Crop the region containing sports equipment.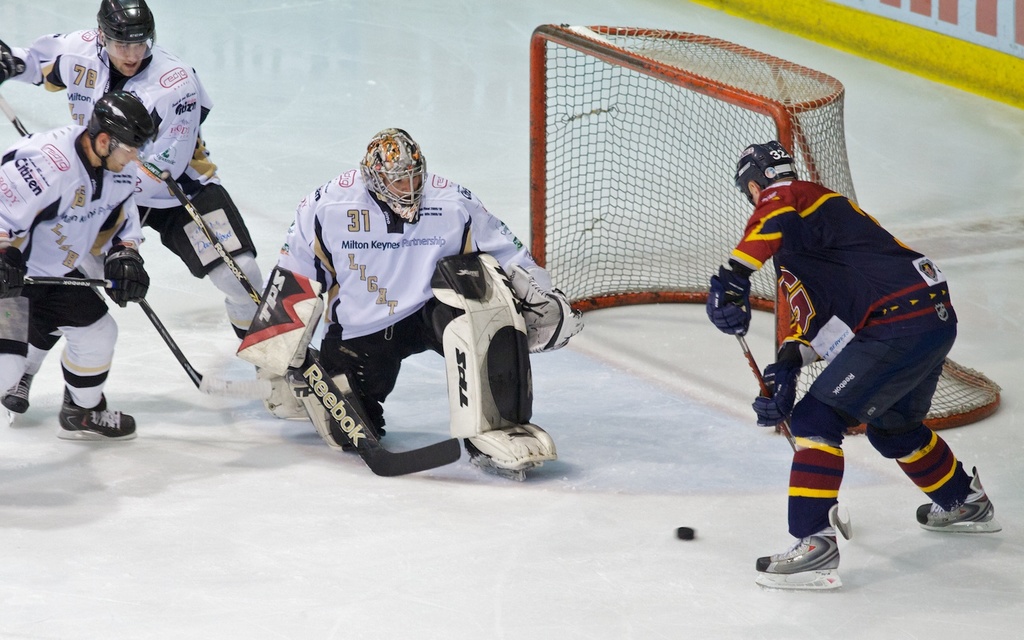
Crop region: box=[0, 38, 25, 86].
